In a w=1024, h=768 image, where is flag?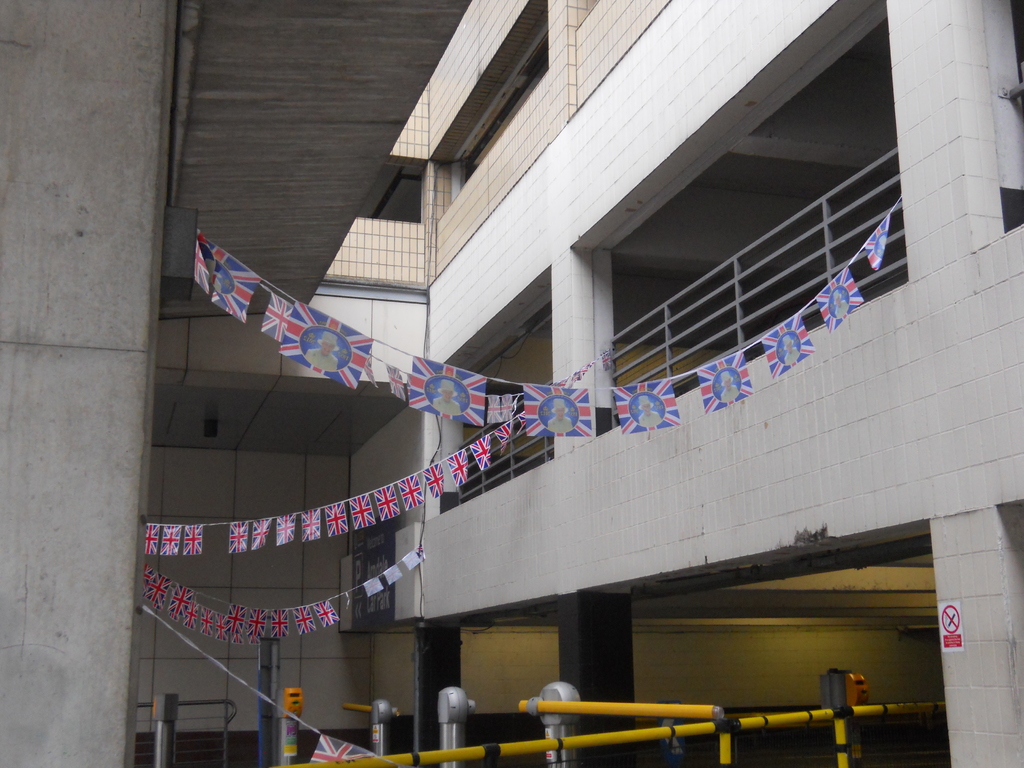
pyautogui.locateOnScreen(422, 463, 452, 500).
